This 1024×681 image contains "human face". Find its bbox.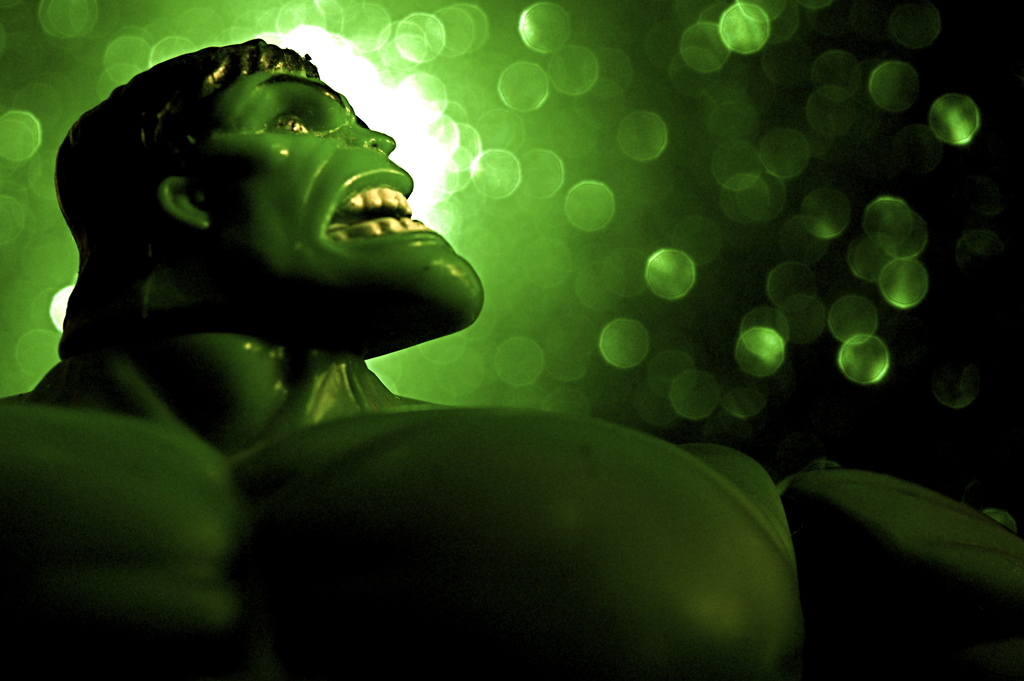
left=199, top=64, right=483, bottom=299.
